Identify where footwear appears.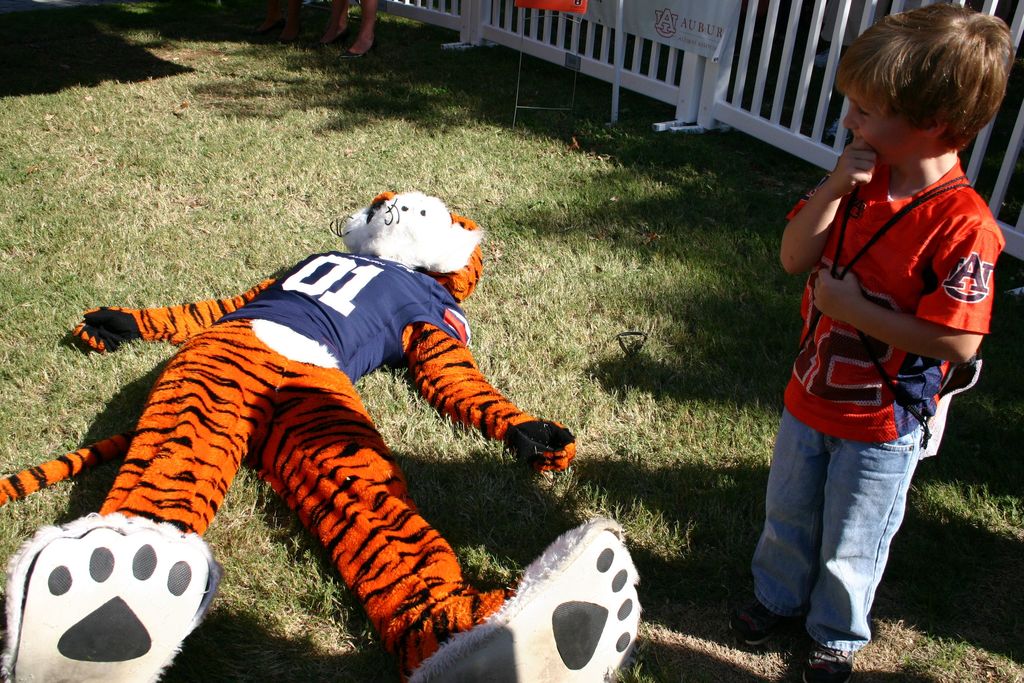
Appears at {"left": 459, "top": 525, "right": 644, "bottom": 682}.
